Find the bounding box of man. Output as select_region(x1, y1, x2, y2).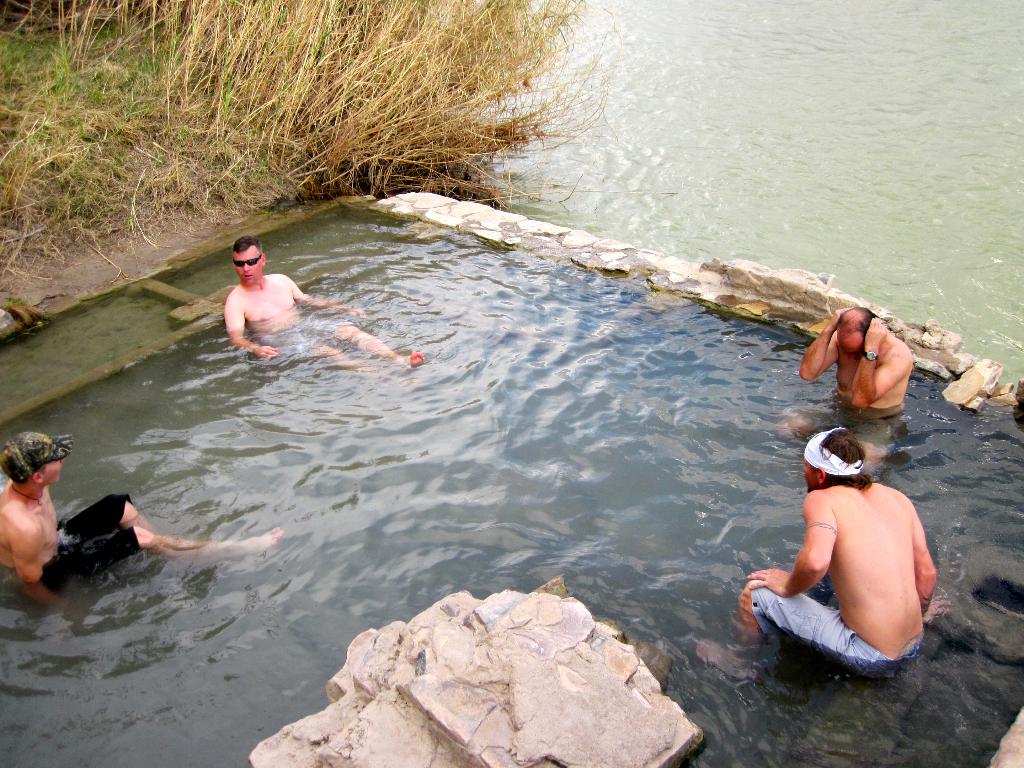
select_region(772, 303, 915, 469).
